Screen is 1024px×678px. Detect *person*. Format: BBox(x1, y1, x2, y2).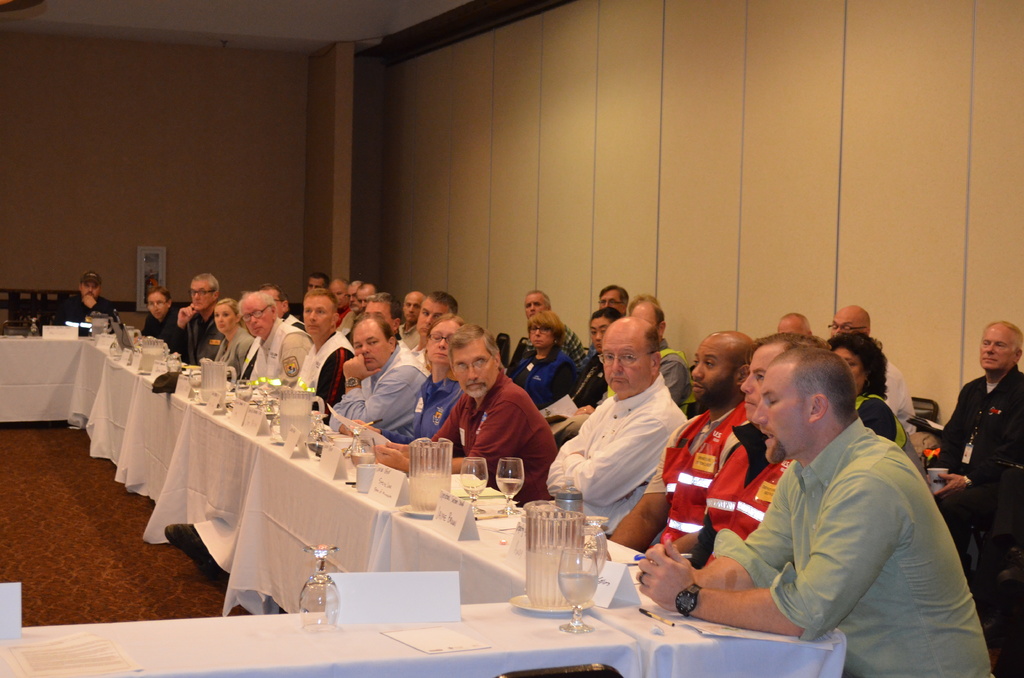
BBox(56, 271, 127, 339).
